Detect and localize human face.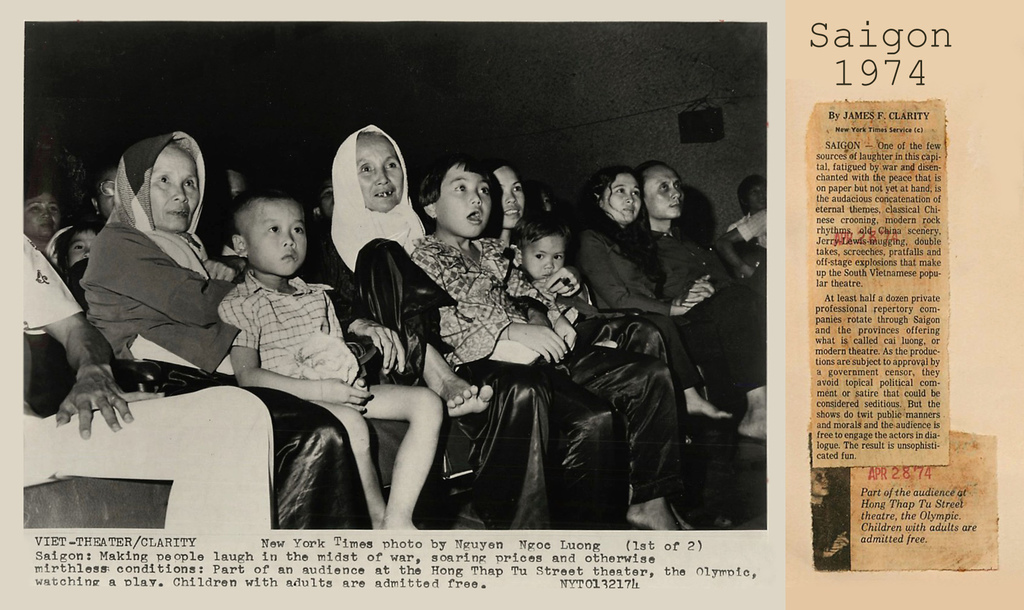
Localized at detection(436, 164, 492, 235).
